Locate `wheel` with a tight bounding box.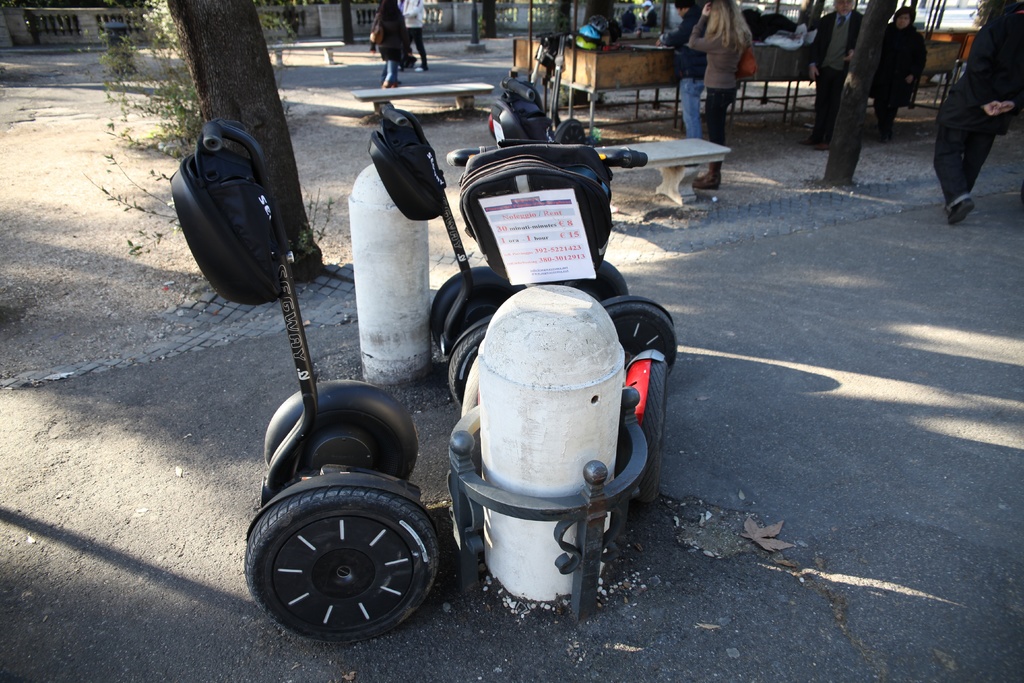
Rect(434, 266, 518, 331).
